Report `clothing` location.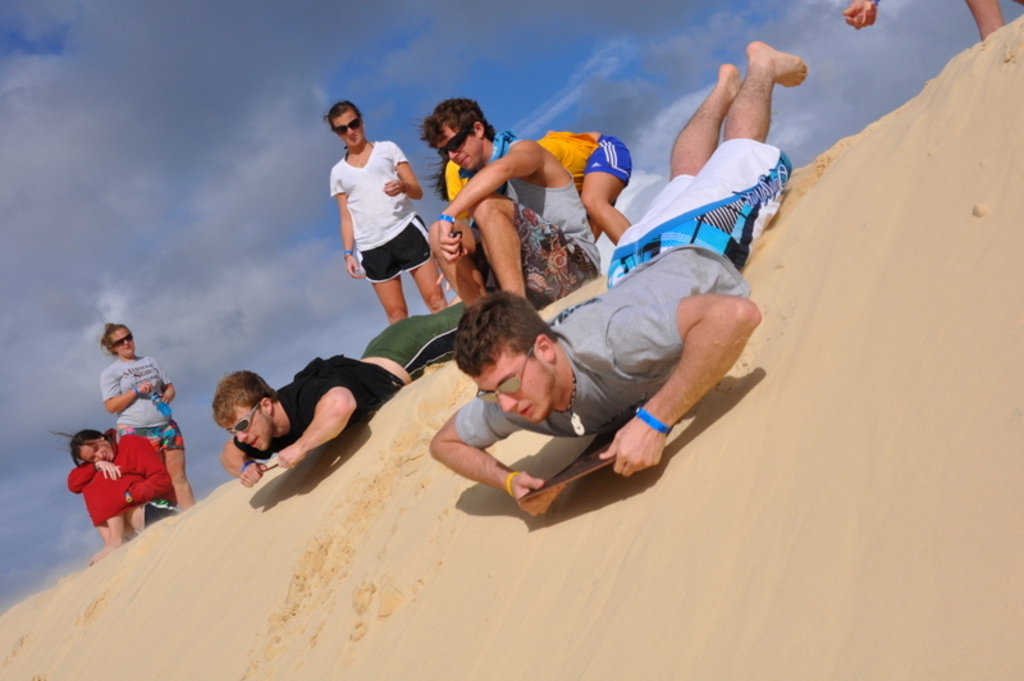
Report: 453, 138, 792, 454.
